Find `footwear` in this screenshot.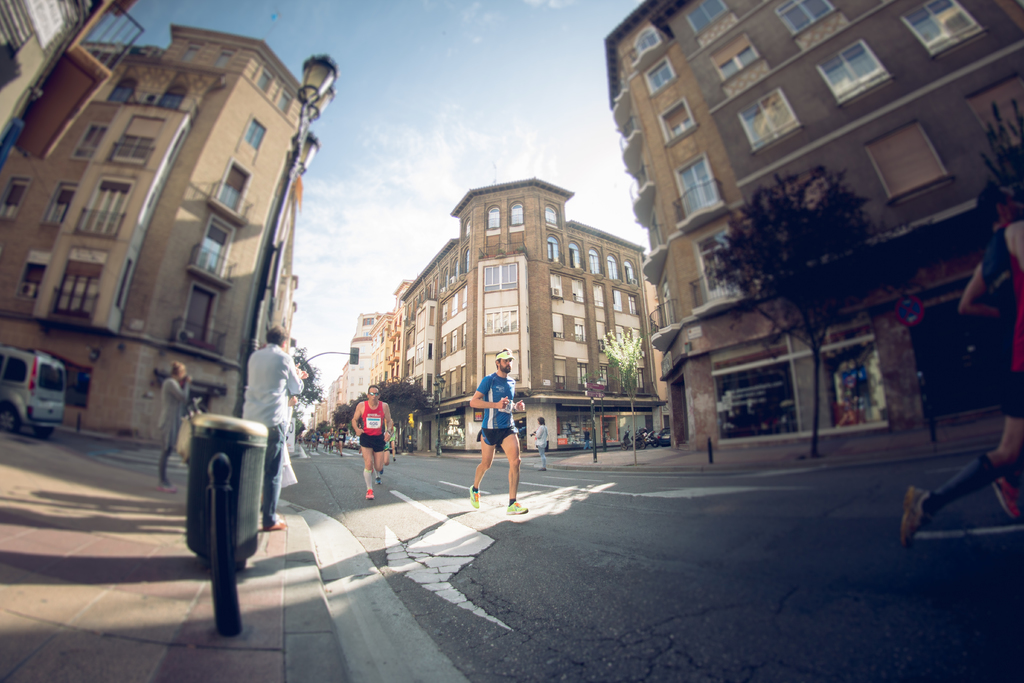
The bounding box for `footwear` is (left=900, top=482, right=933, bottom=550).
